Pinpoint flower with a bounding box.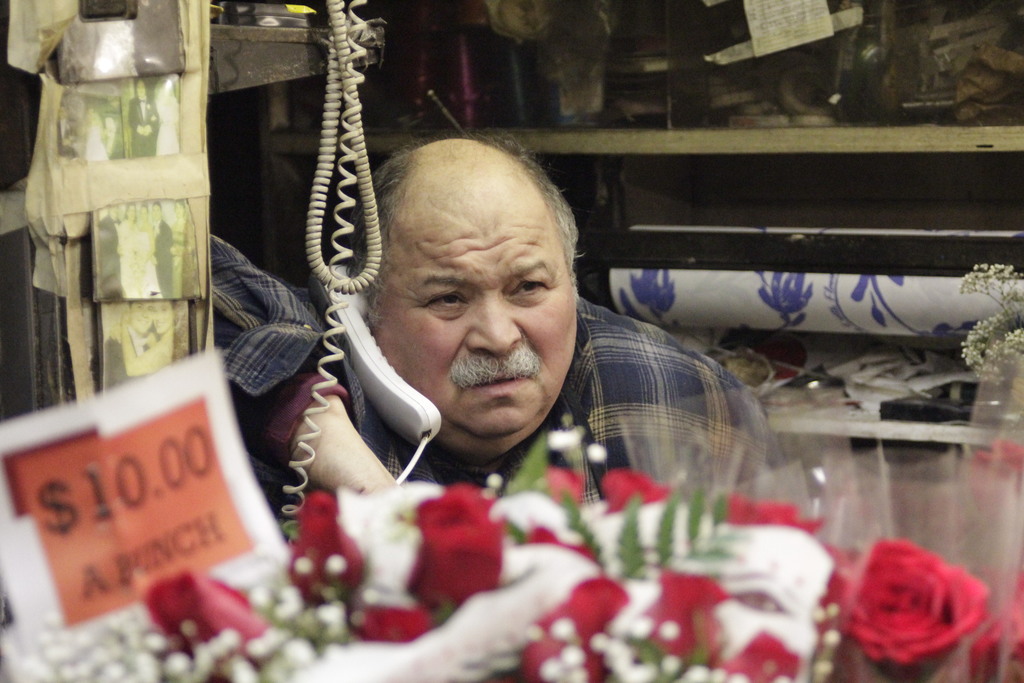
{"left": 844, "top": 546, "right": 996, "bottom": 675}.
